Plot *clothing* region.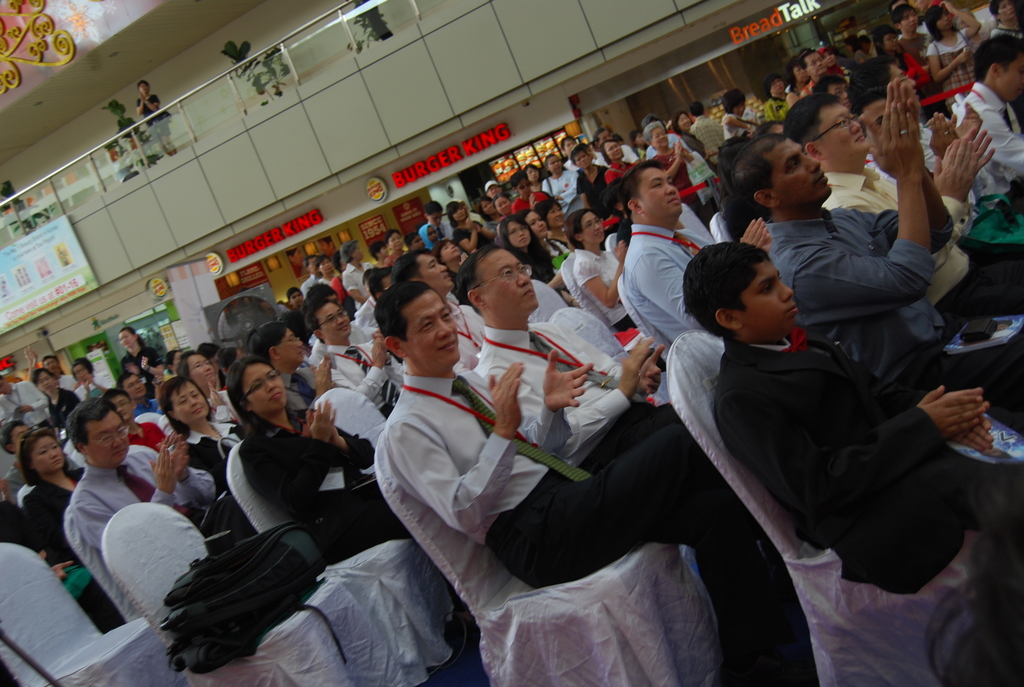
Plotted at box(620, 230, 704, 352).
